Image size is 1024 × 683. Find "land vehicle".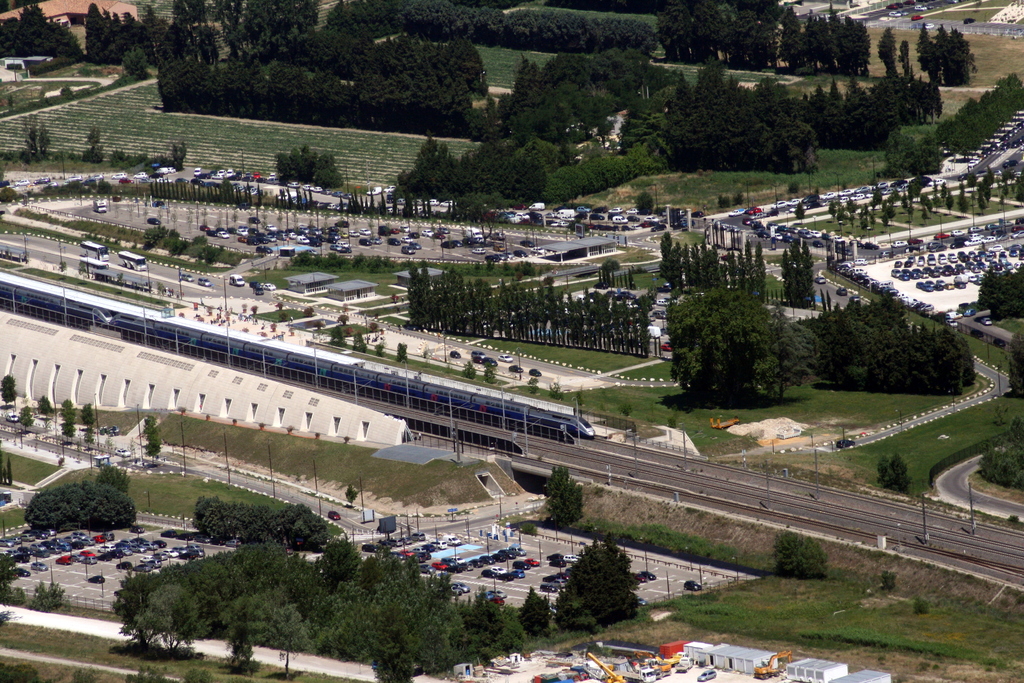
<region>698, 670, 716, 681</region>.
